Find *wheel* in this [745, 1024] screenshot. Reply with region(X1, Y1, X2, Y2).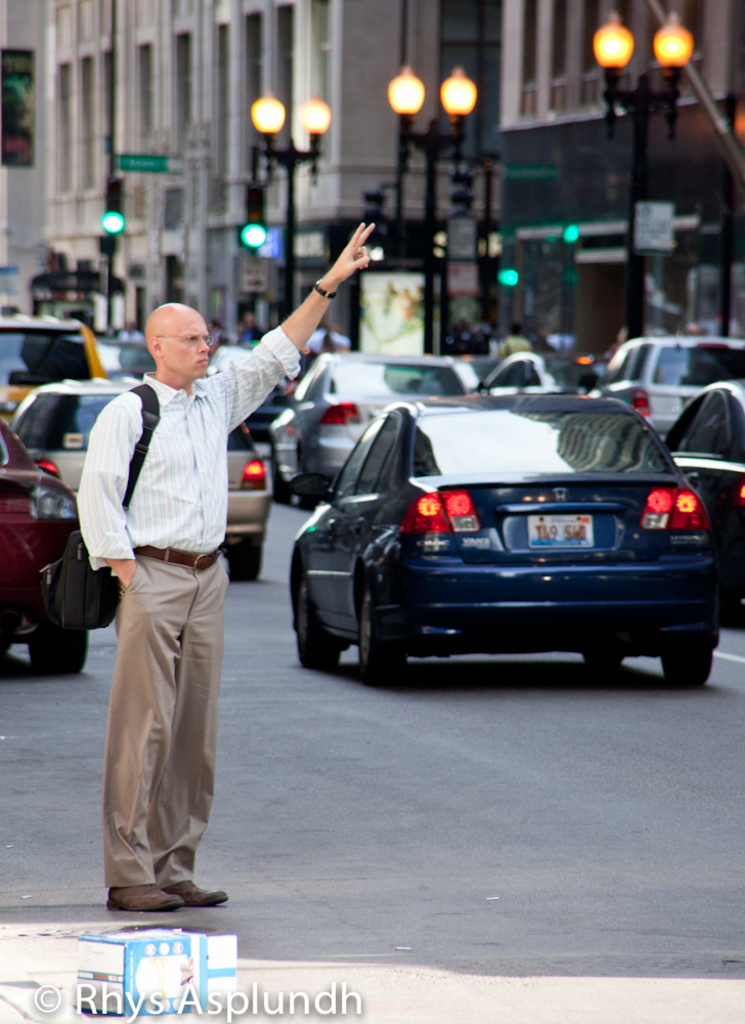
region(583, 639, 627, 668).
